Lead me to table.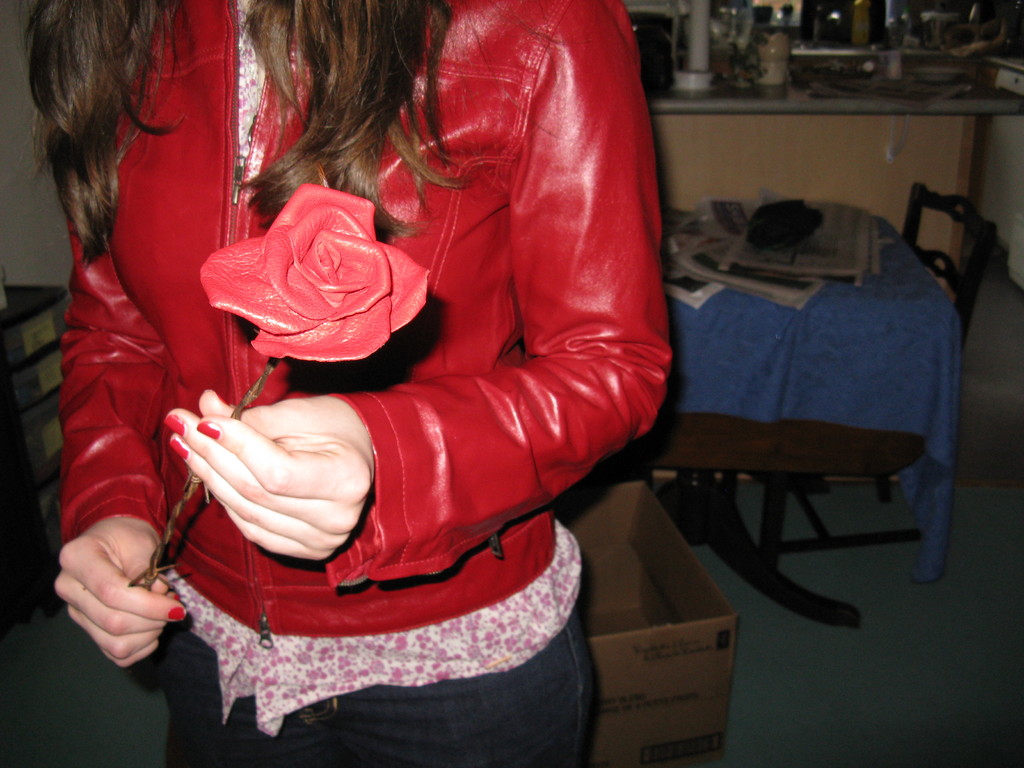
Lead to (x1=664, y1=207, x2=968, y2=631).
